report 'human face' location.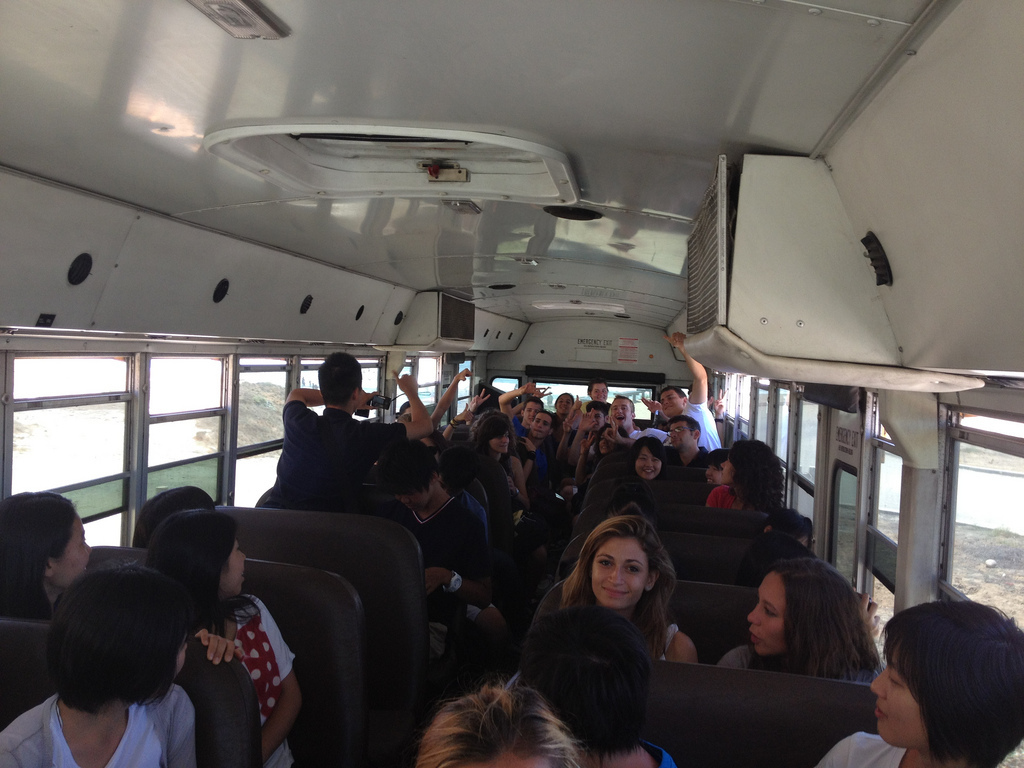
Report: Rect(591, 387, 612, 399).
